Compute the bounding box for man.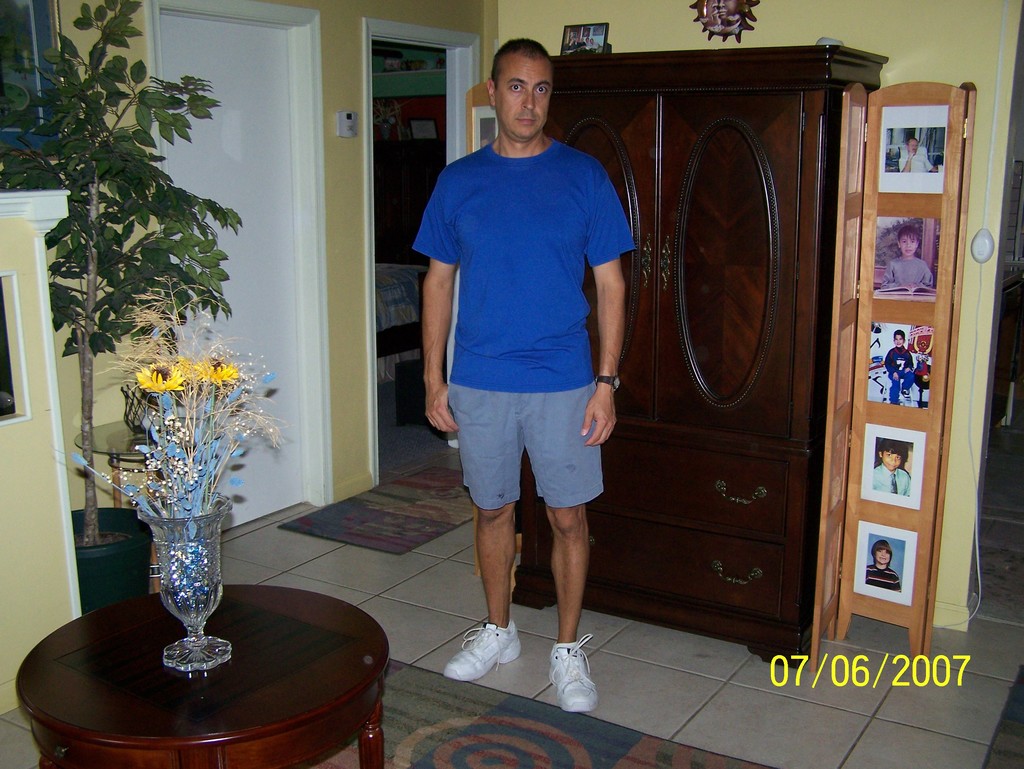
detection(414, 33, 591, 713).
